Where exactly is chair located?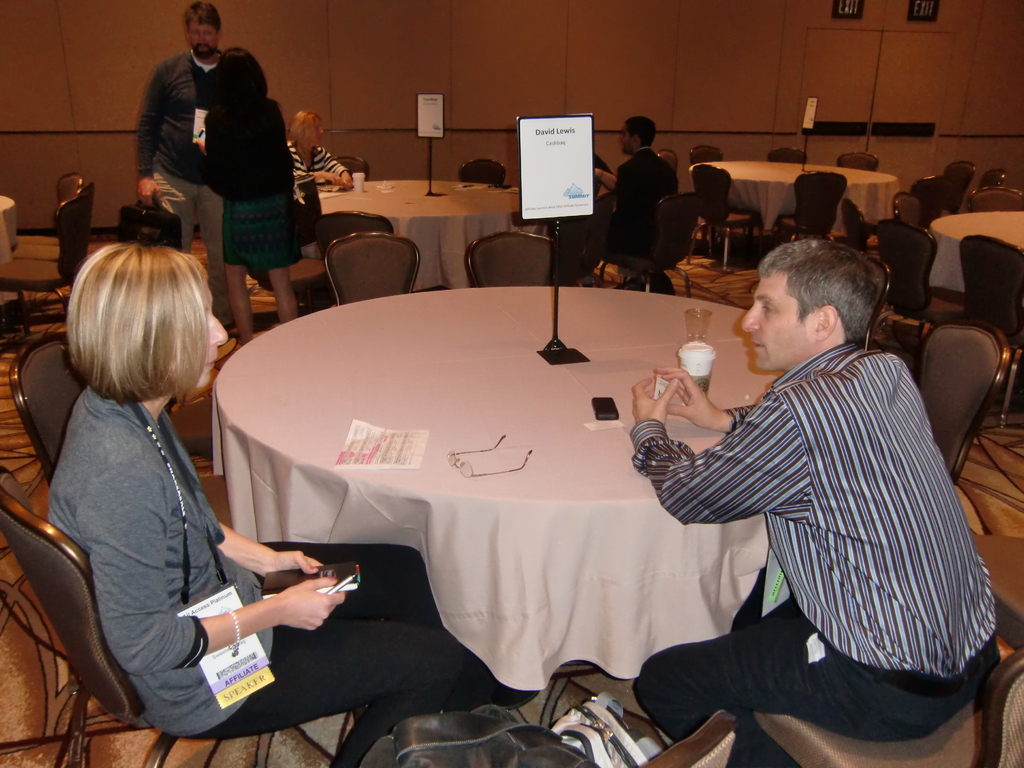
Its bounding box is x1=692 y1=145 x2=719 y2=173.
